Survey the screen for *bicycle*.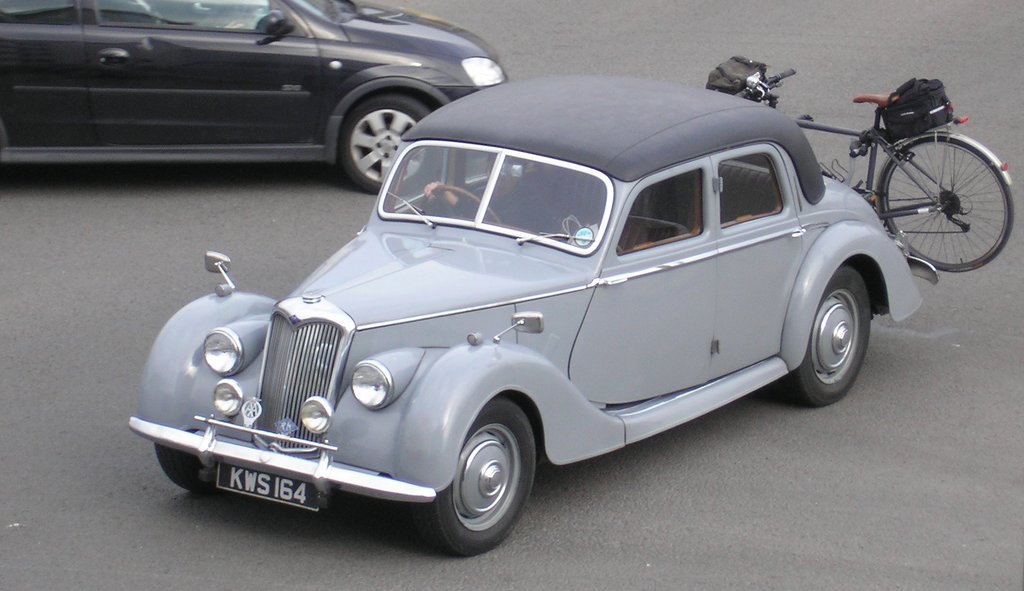
Survey found: (x1=733, y1=67, x2=1015, y2=271).
